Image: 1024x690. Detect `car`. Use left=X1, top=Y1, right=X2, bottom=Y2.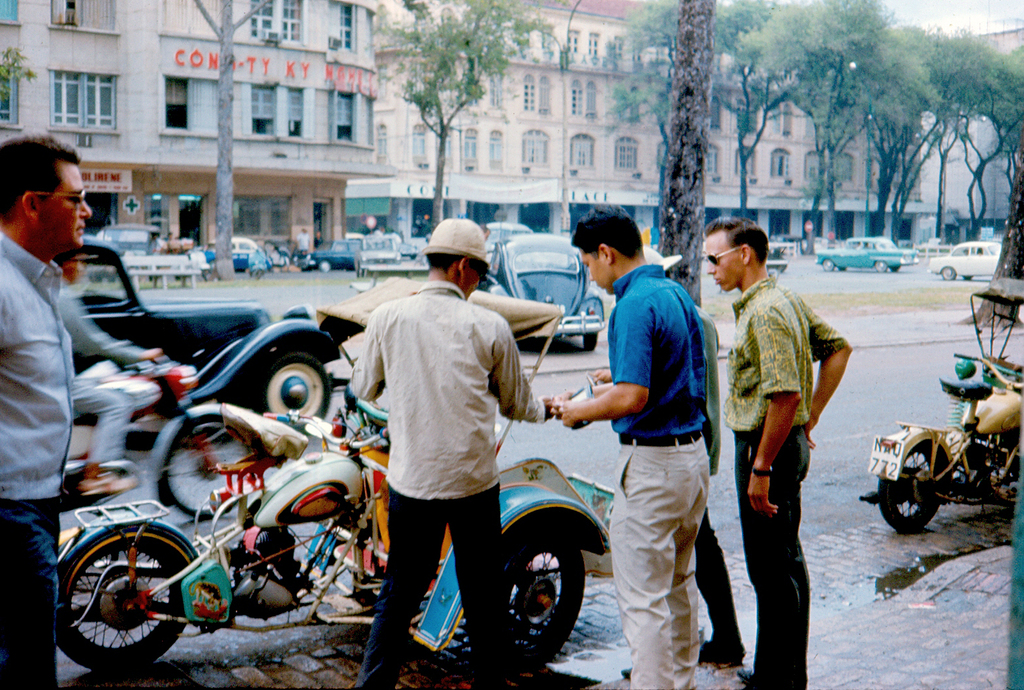
left=479, top=230, right=607, bottom=353.
